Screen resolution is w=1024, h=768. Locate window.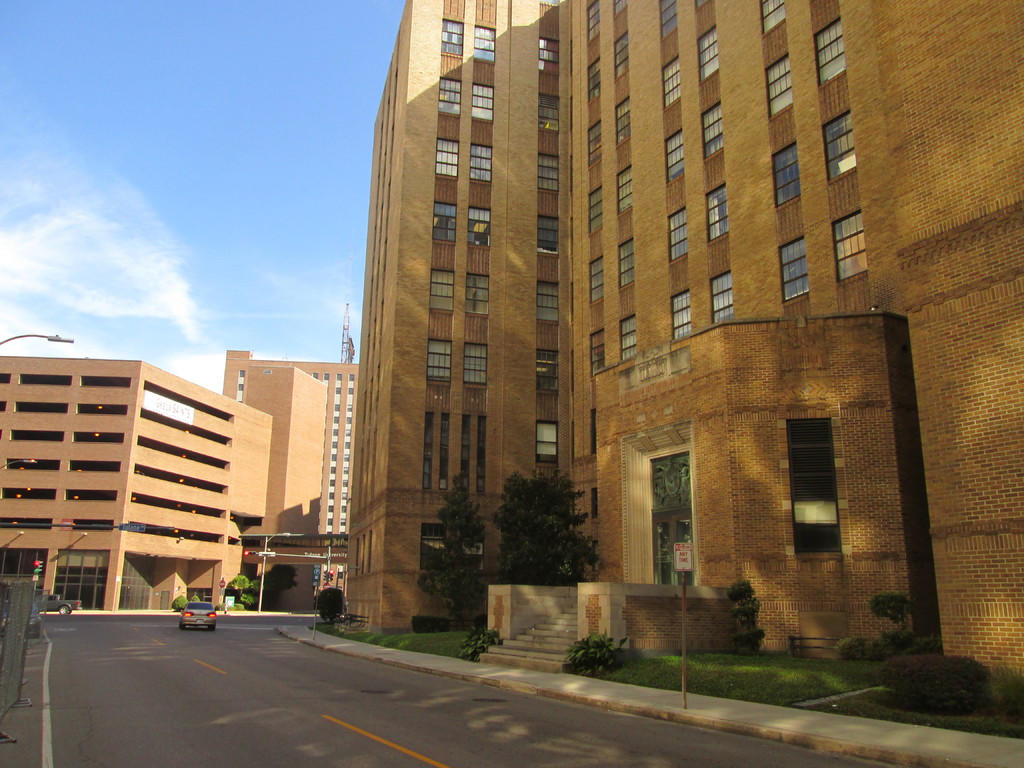
box(436, 74, 461, 113).
